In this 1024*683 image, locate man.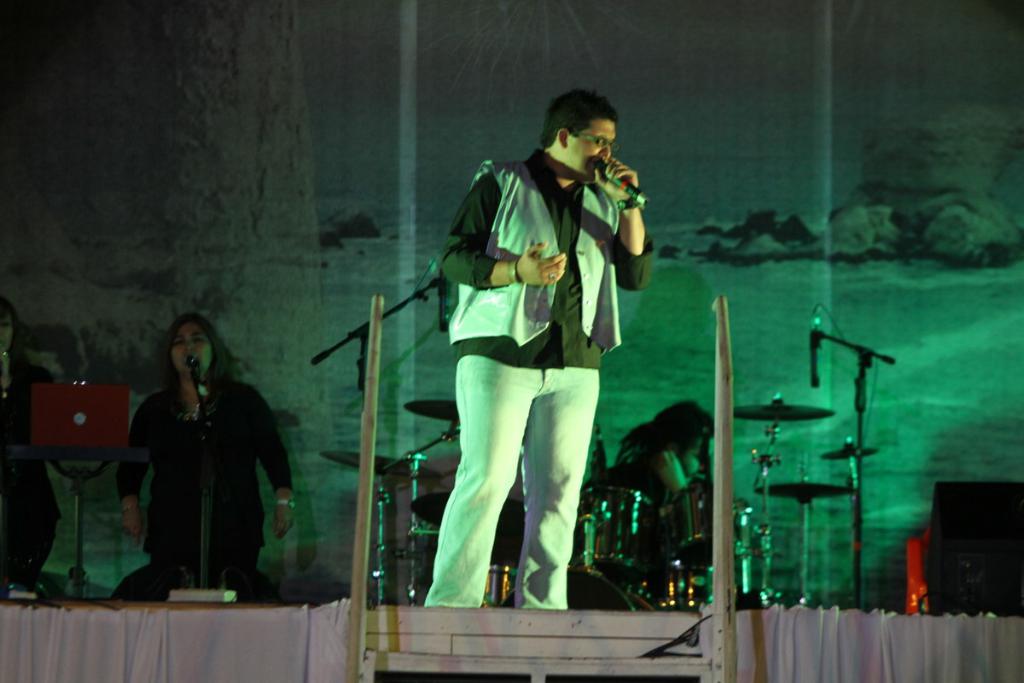
Bounding box: crop(393, 101, 653, 628).
